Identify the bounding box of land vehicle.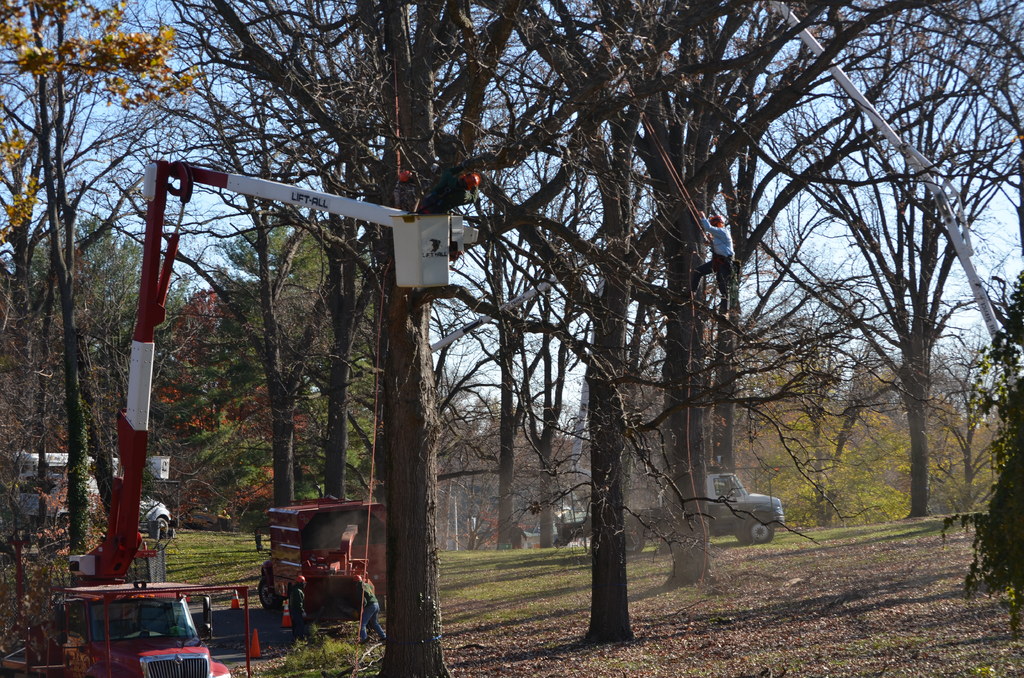
(left=626, top=472, right=783, bottom=553).
